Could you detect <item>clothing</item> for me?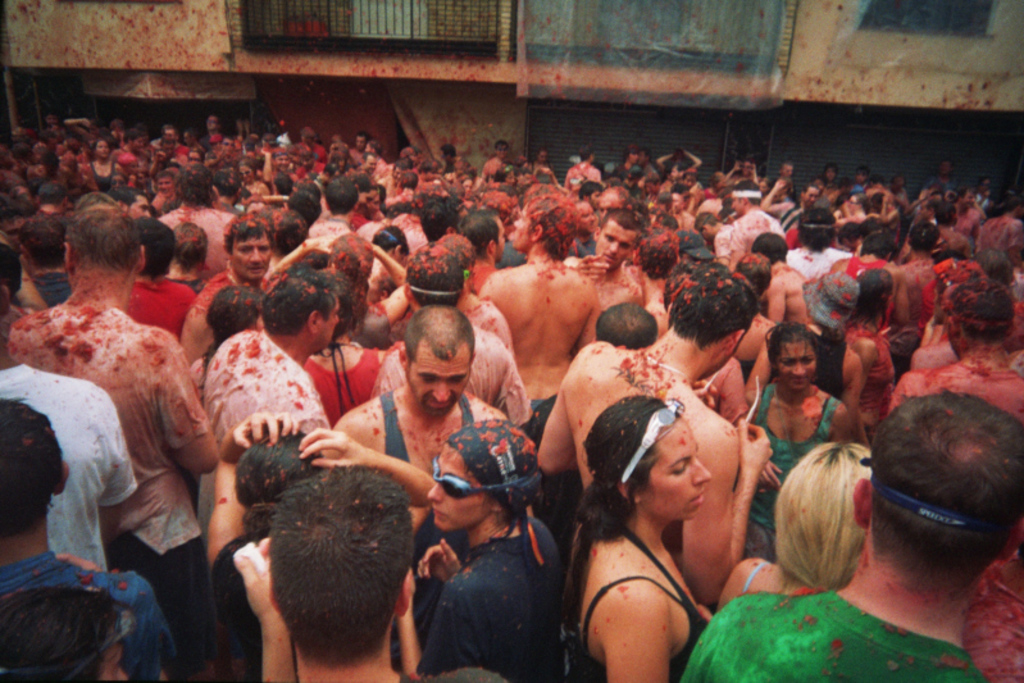
Detection result: [left=392, top=390, right=474, bottom=559].
